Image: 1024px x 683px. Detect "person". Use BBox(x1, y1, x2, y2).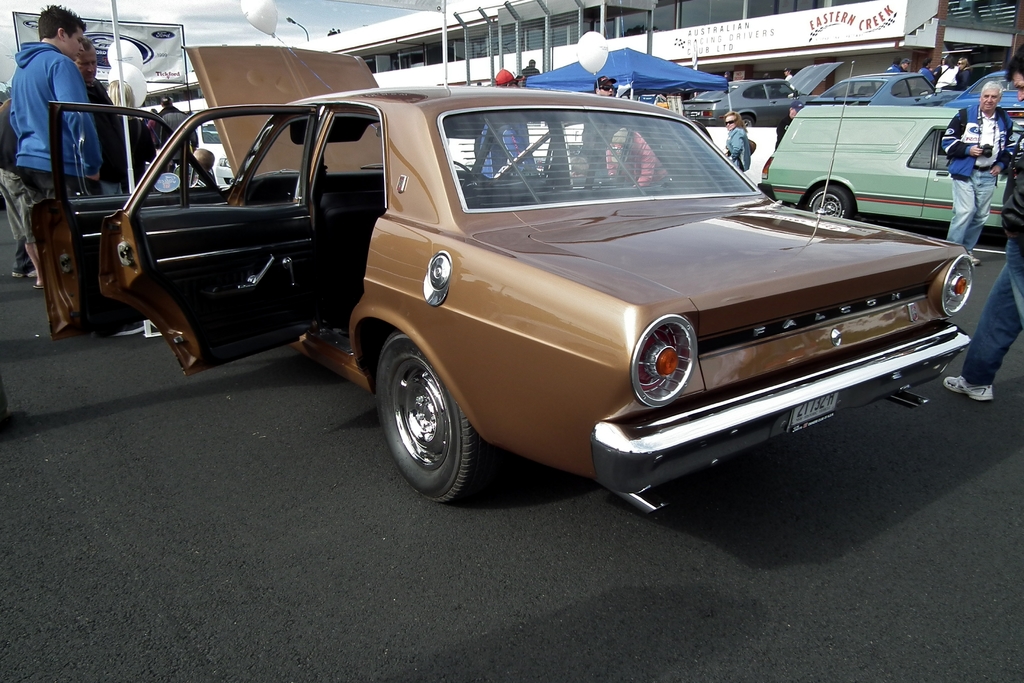
BBox(941, 85, 1014, 261).
